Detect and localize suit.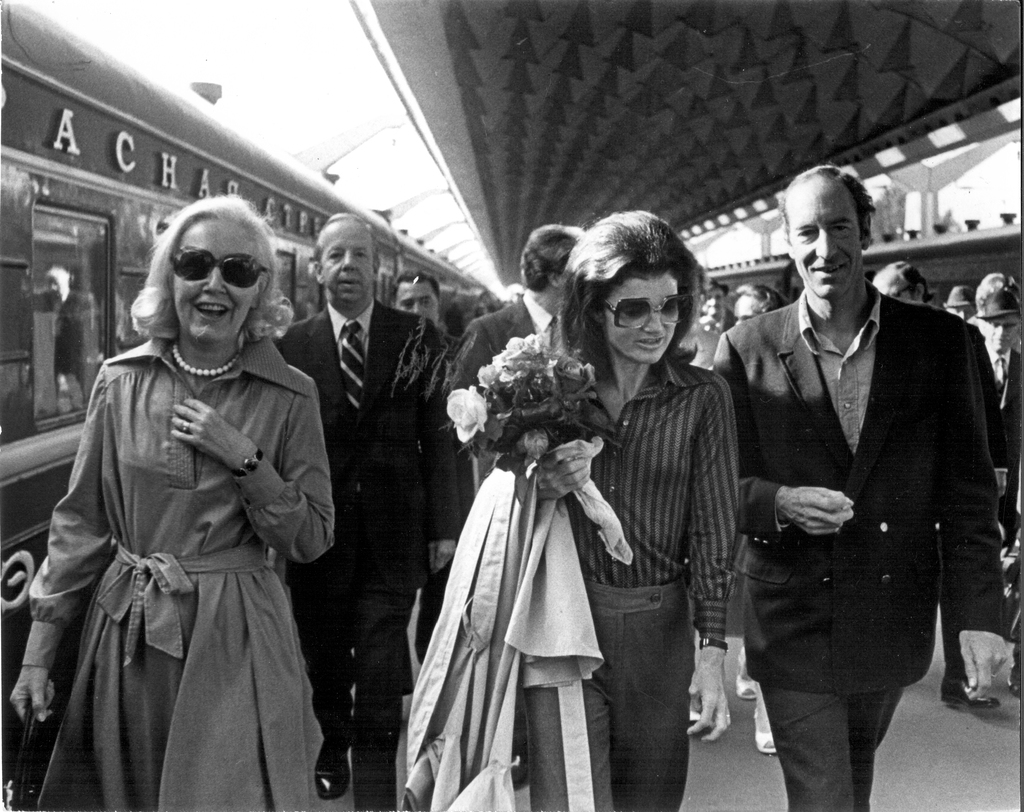
Localized at x1=715, y1=200, x2=998, y2=806.
